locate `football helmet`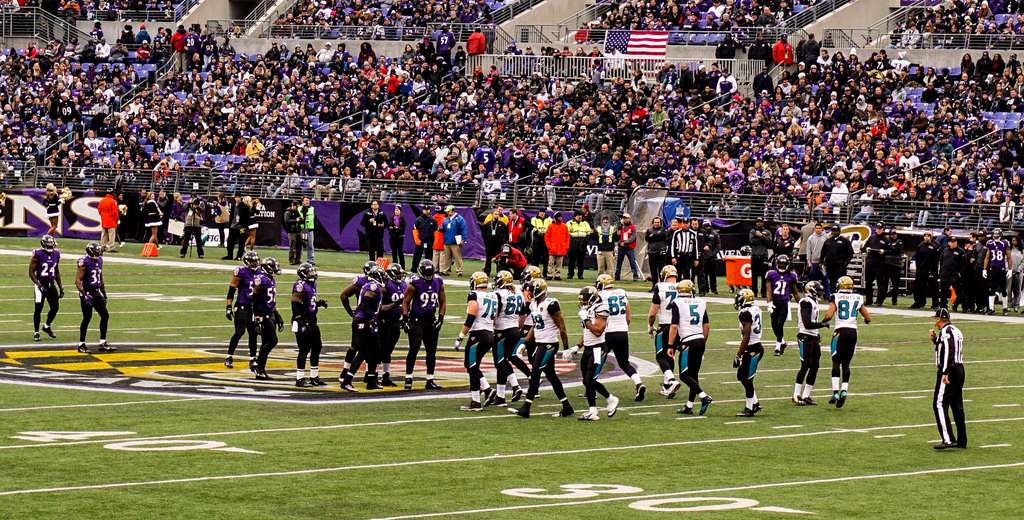
x1=993, y1=227, x2=1006, y2=242
